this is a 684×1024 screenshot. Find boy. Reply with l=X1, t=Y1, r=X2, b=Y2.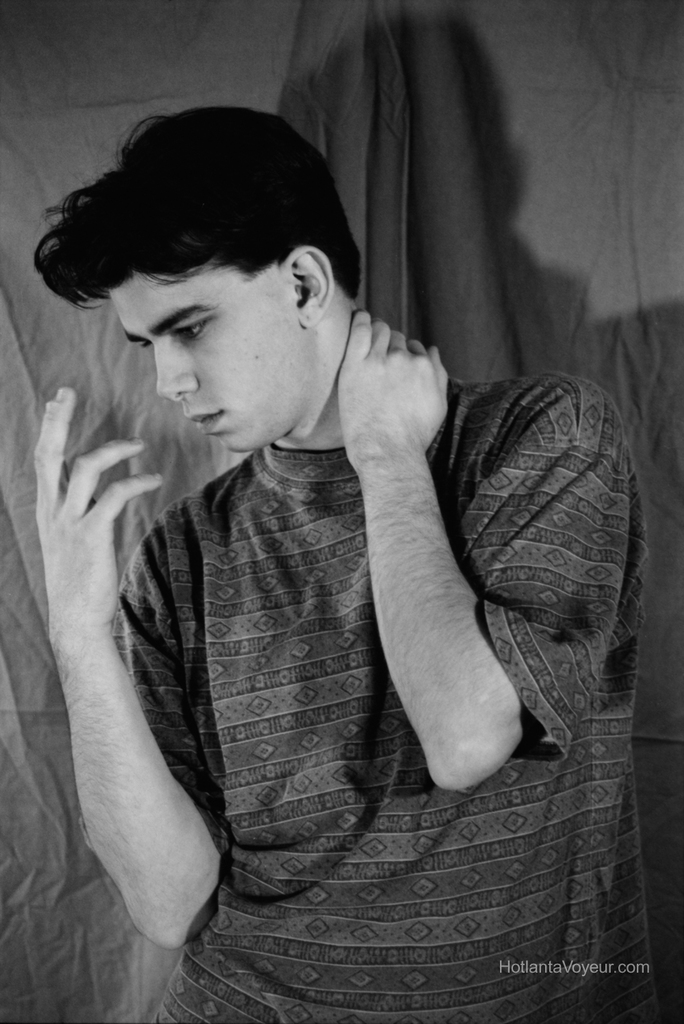
l=29, t=101, r=667, b=1023.
